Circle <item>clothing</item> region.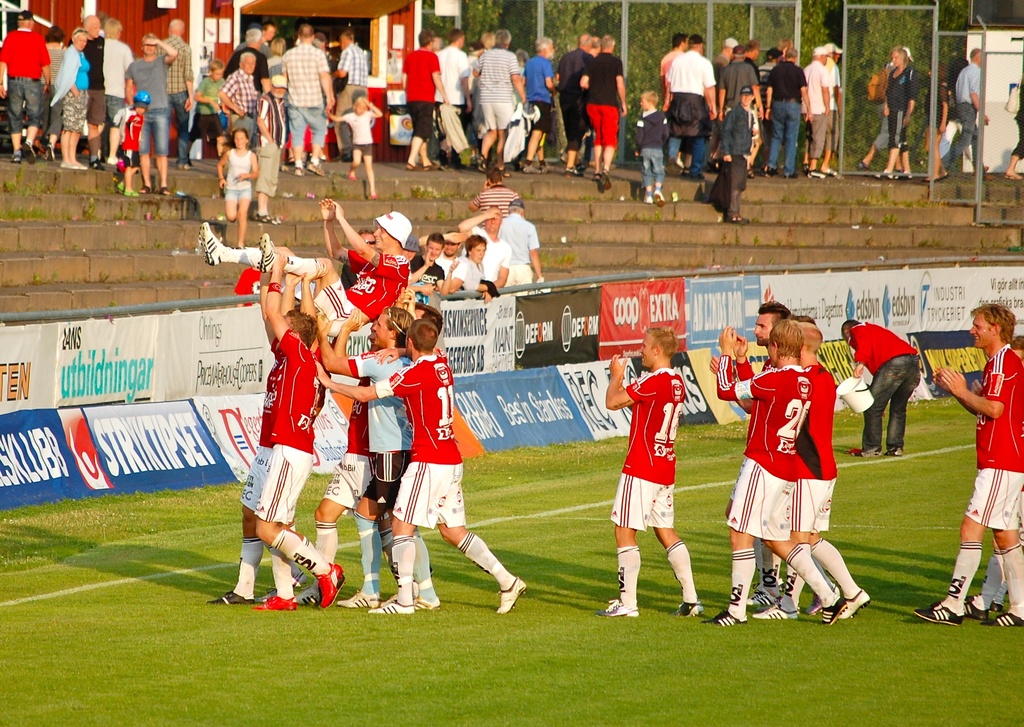
Region: 348 110 374 150.
